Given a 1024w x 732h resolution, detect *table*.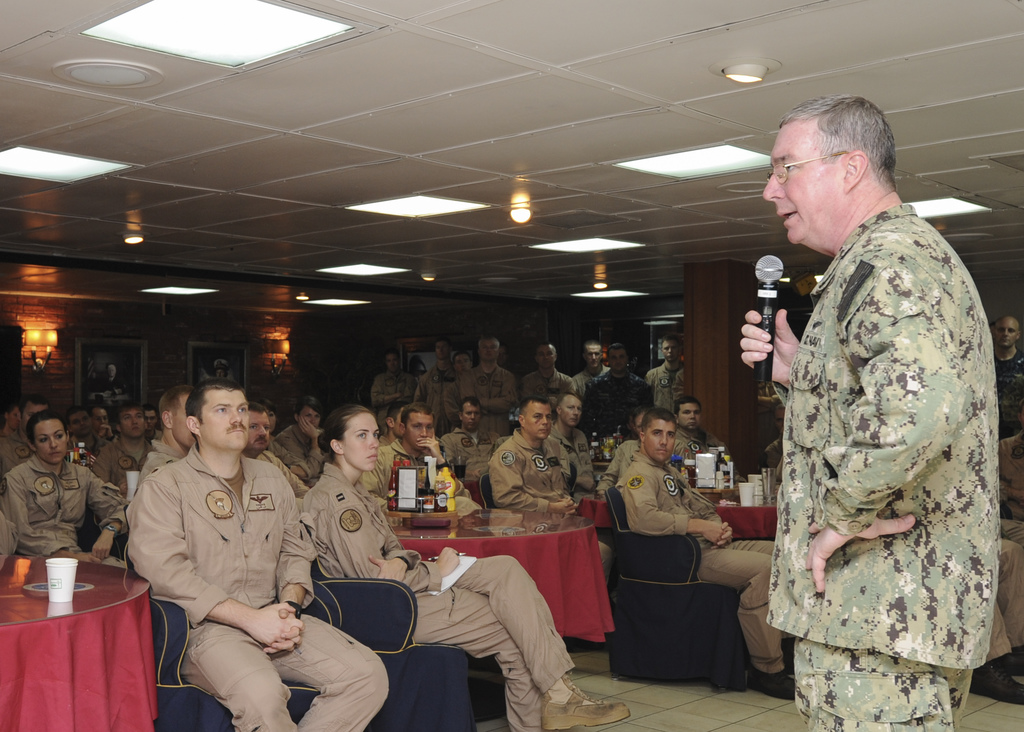
BBox(388, 505, 594, 675).
